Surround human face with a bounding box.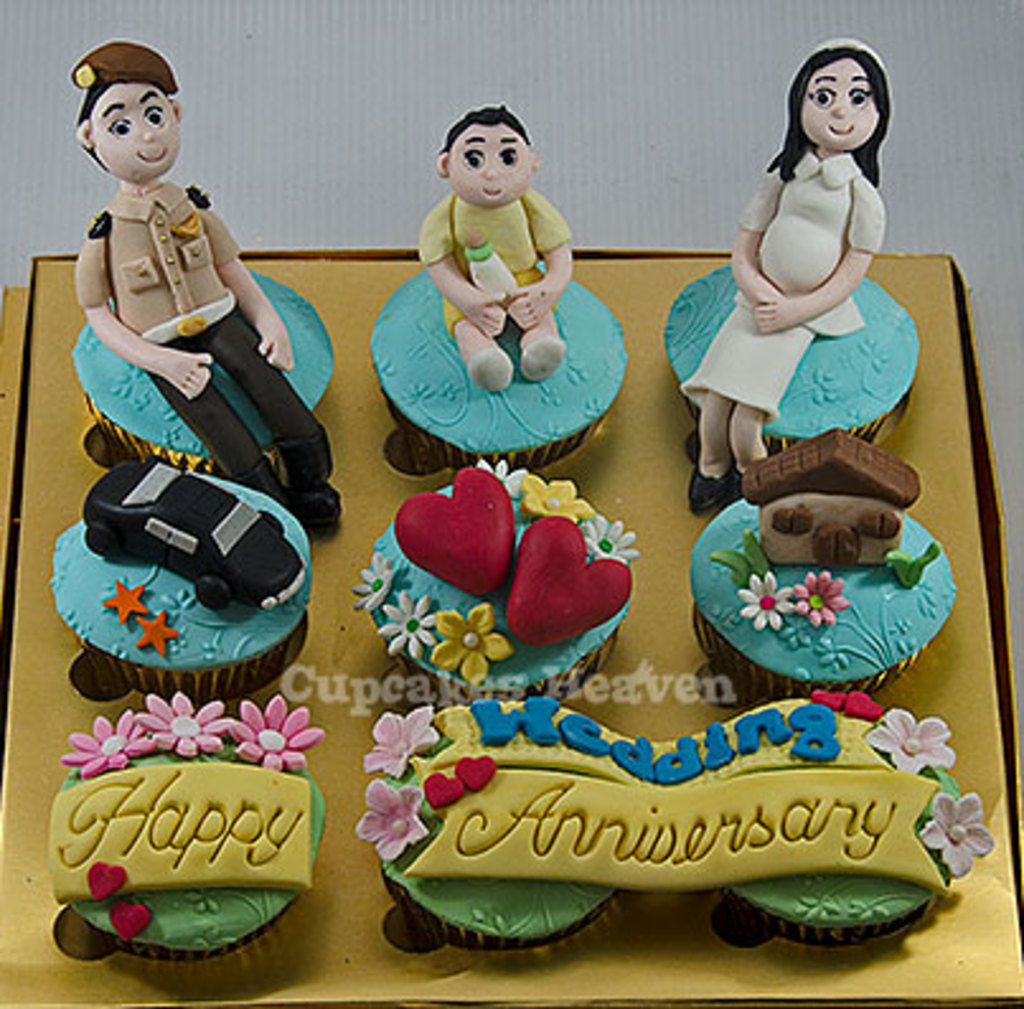
(447,125,531,206).
